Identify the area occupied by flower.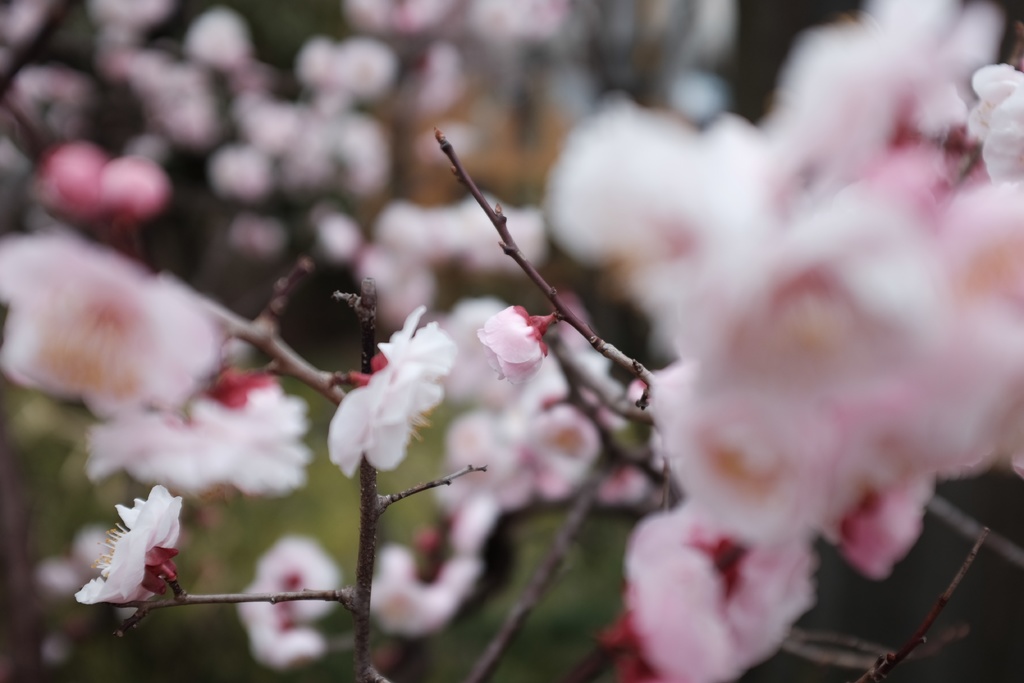
Area: <region>328, 304, 452, 466</region>.
